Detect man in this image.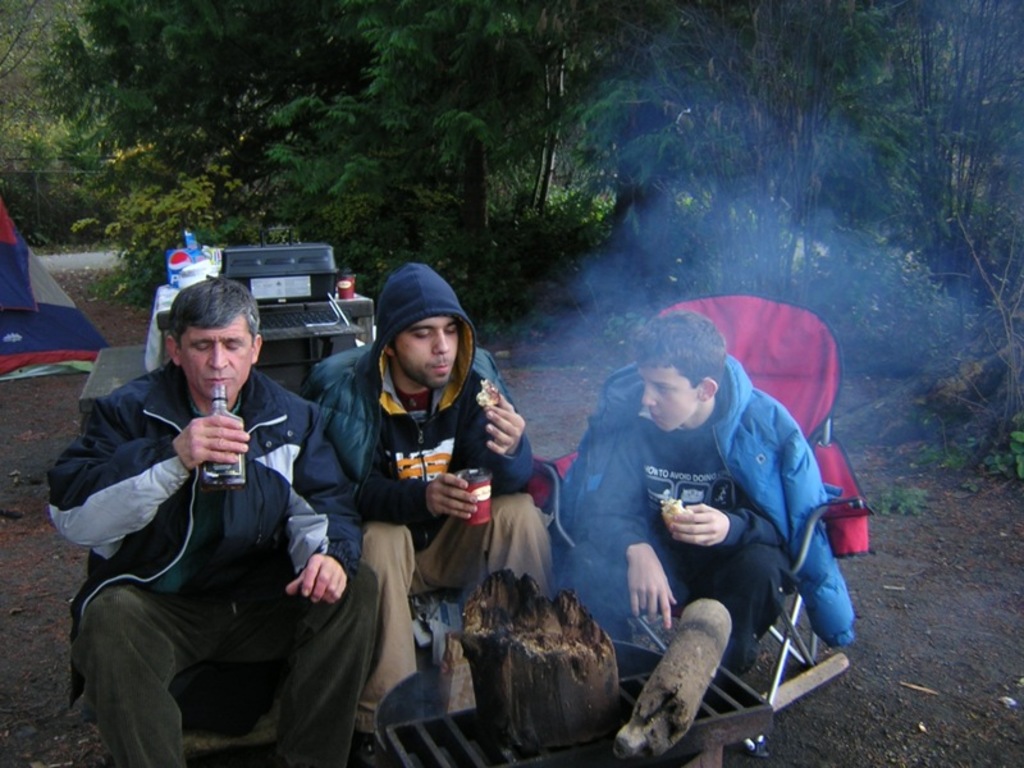
Detection: 554/311/854/699.
